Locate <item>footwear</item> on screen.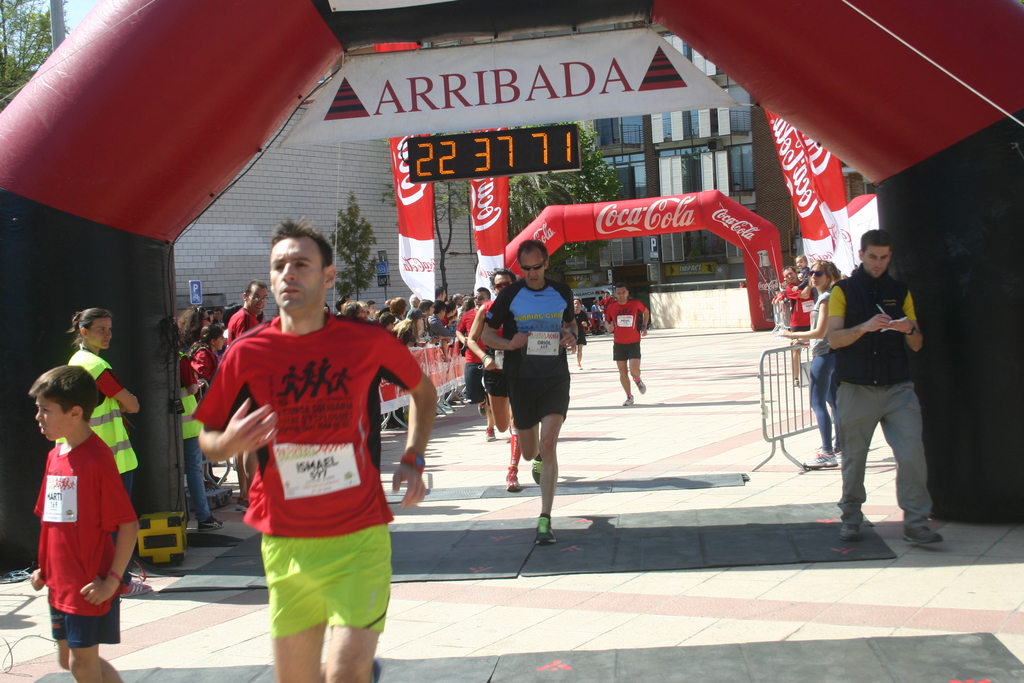
On screen at <region>623, 394, 634, 404</region>.
